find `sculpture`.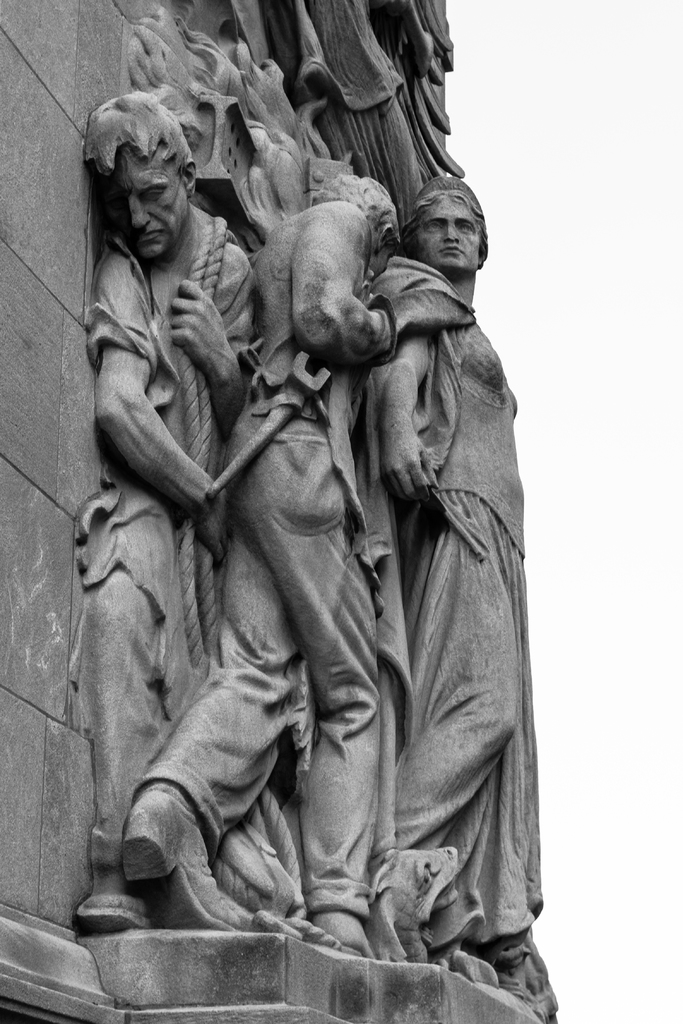
rect(125, 138, 479, 958).
